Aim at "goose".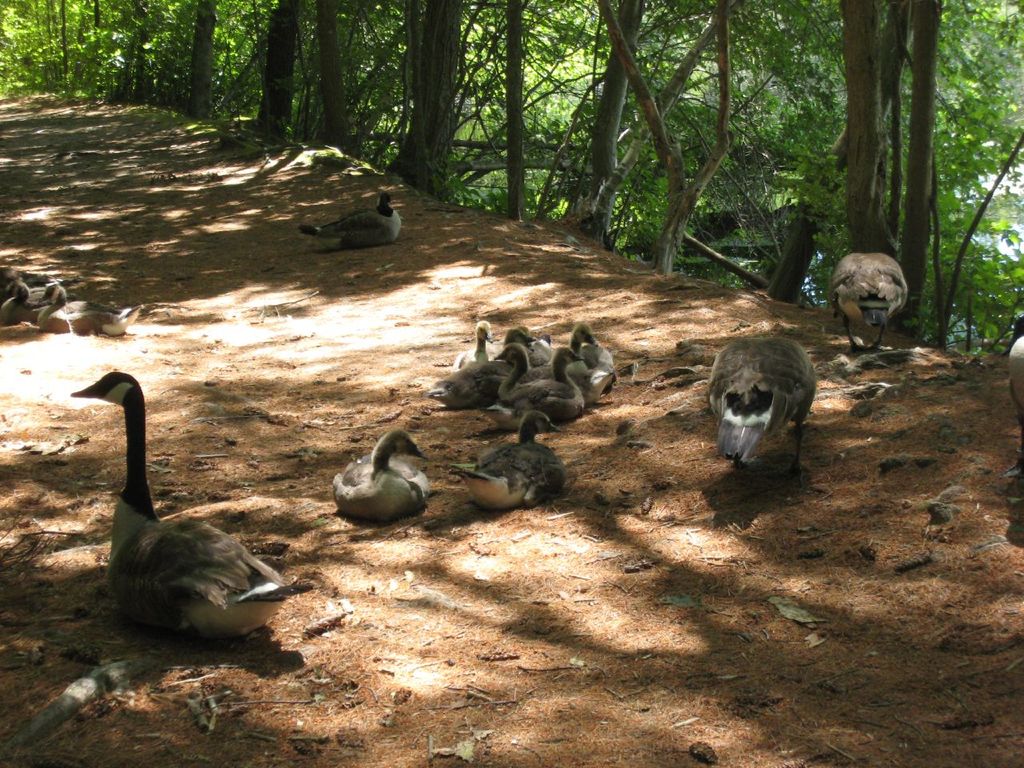
Aimed at [66,374,311,636].
